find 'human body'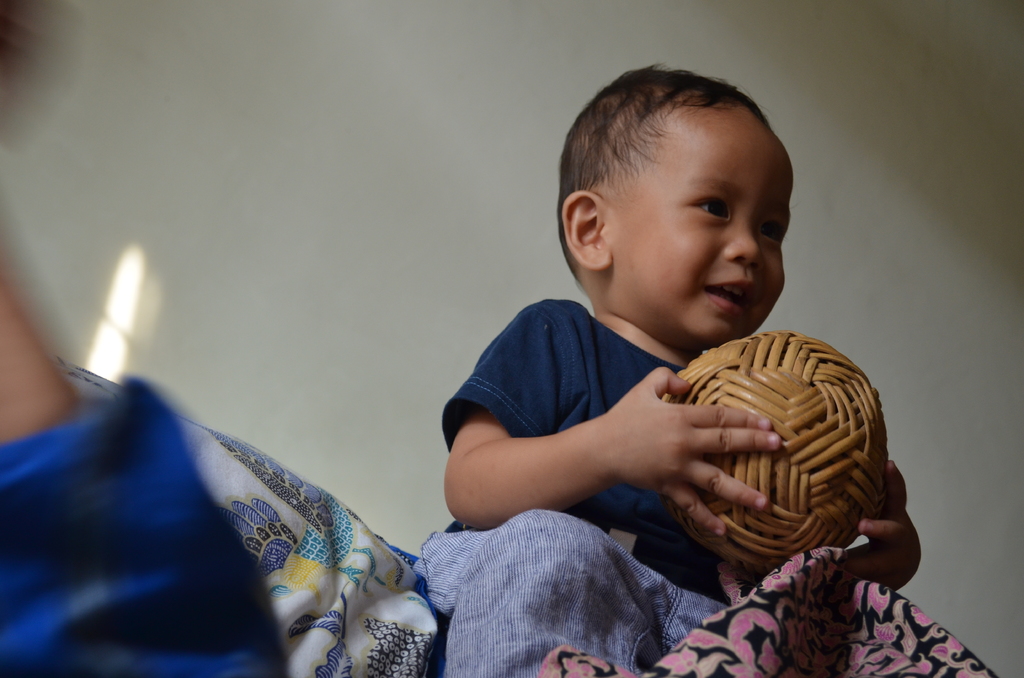
3/268/286/675
